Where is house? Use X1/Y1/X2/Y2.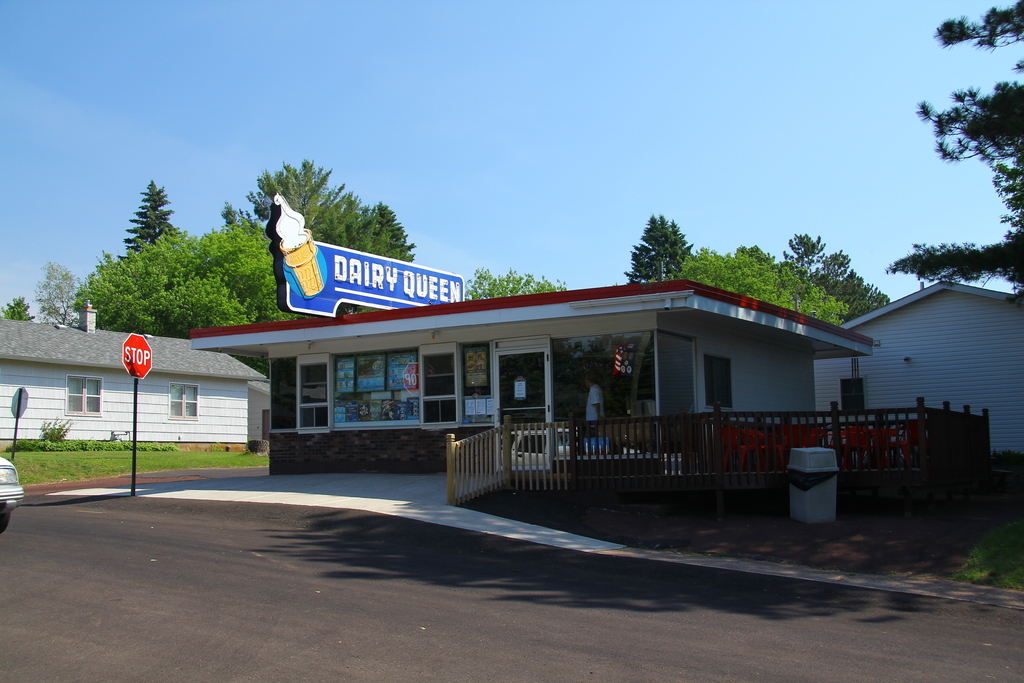
813/273/1023/470.
